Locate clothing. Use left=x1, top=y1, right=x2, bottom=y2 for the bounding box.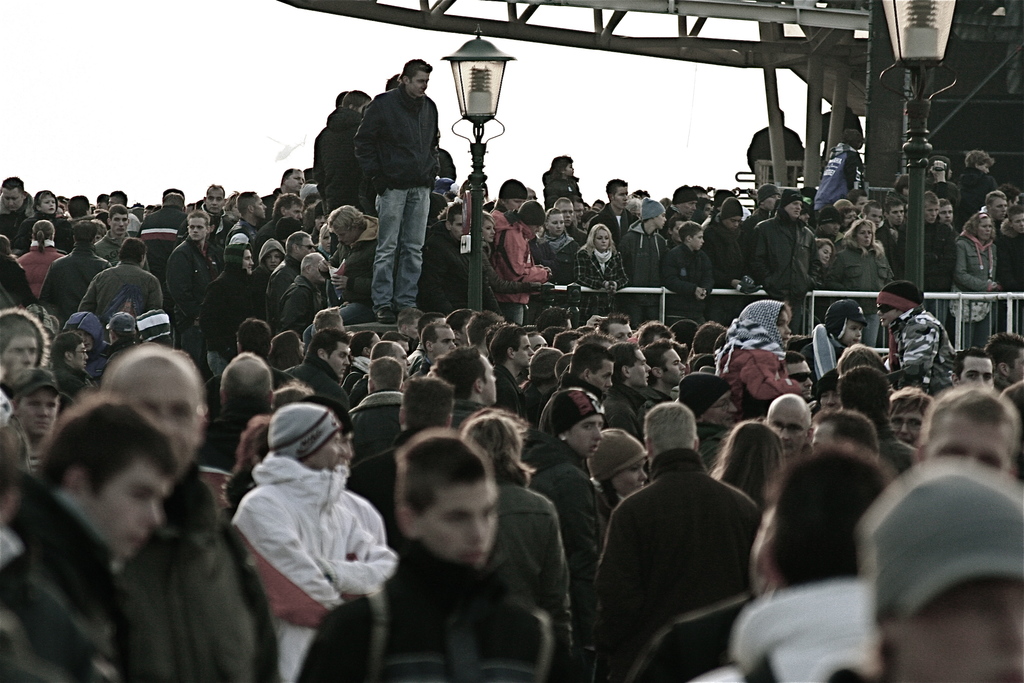
left=316, top=244, right=344, bottom=269.
